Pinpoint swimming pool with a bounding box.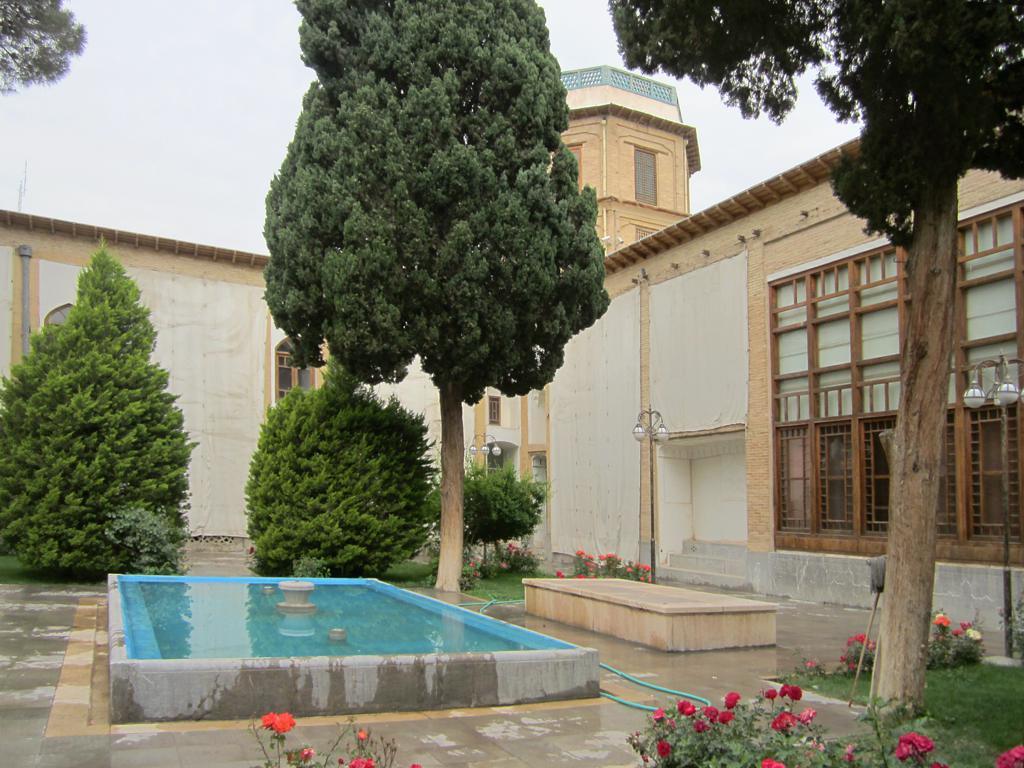
Rect(54, 585, 647, 738).
